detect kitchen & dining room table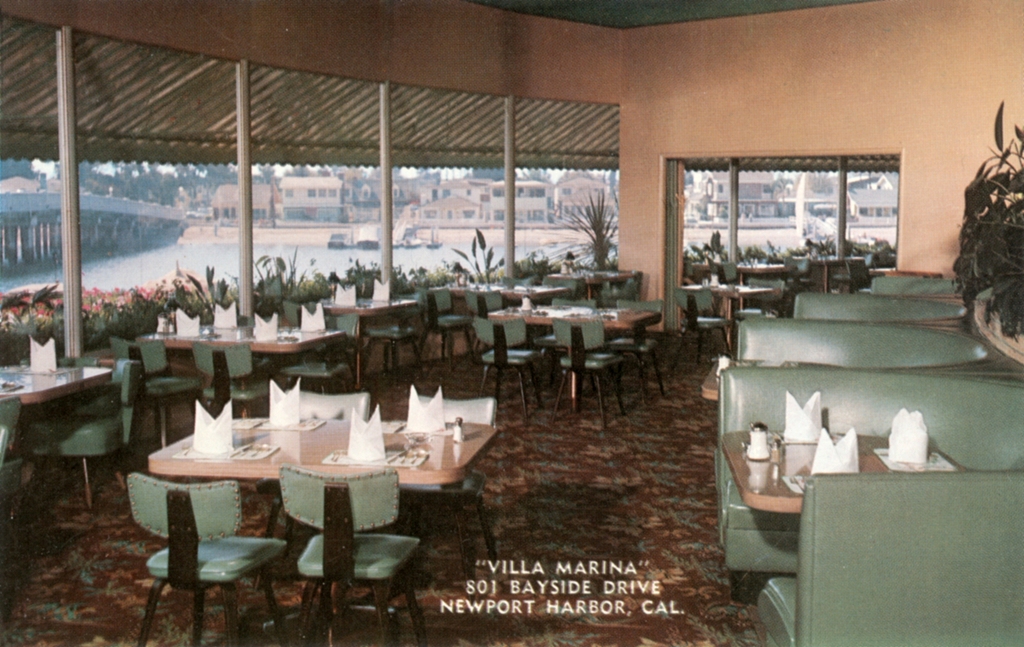
(715, 386, 970, 516)
